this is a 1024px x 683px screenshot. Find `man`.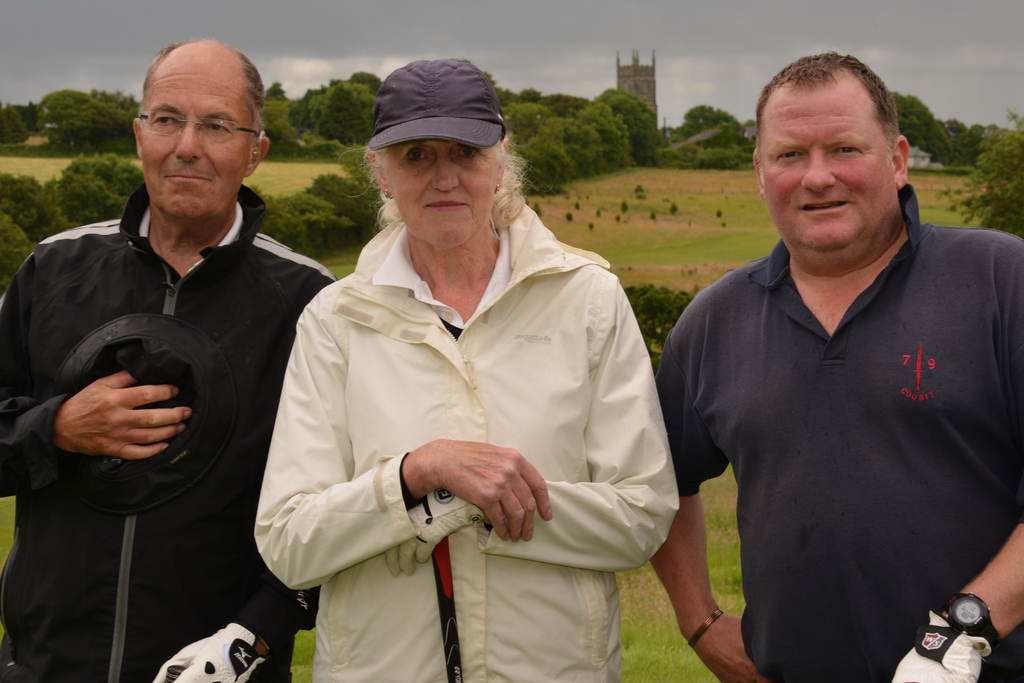
Bounding box: [1,57,323,663].
